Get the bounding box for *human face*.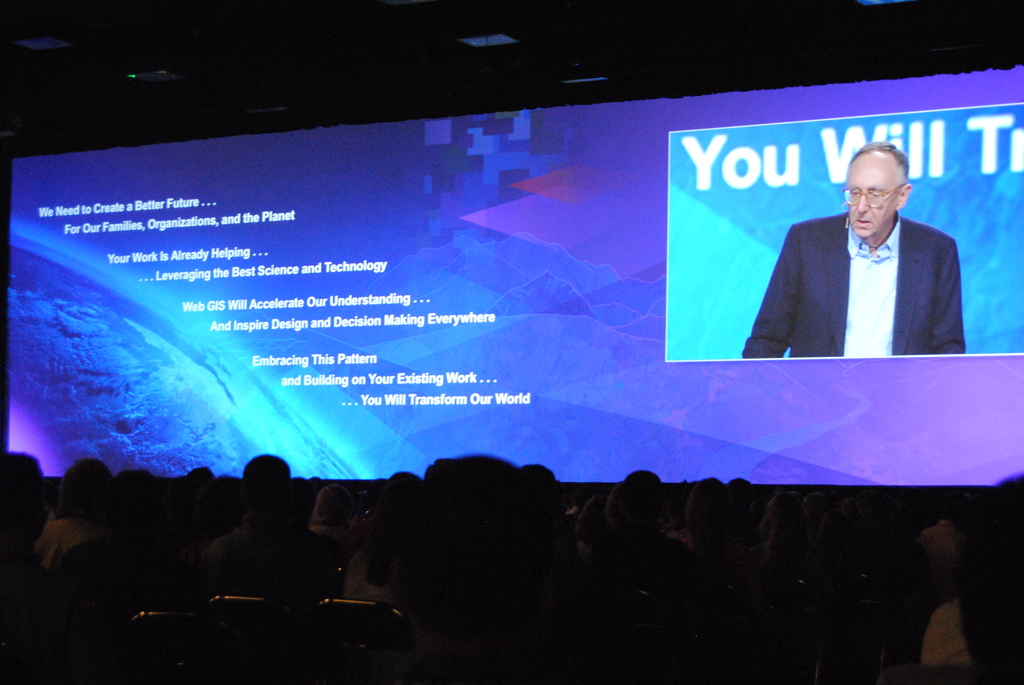
detection(844, 162, 898, 235).
